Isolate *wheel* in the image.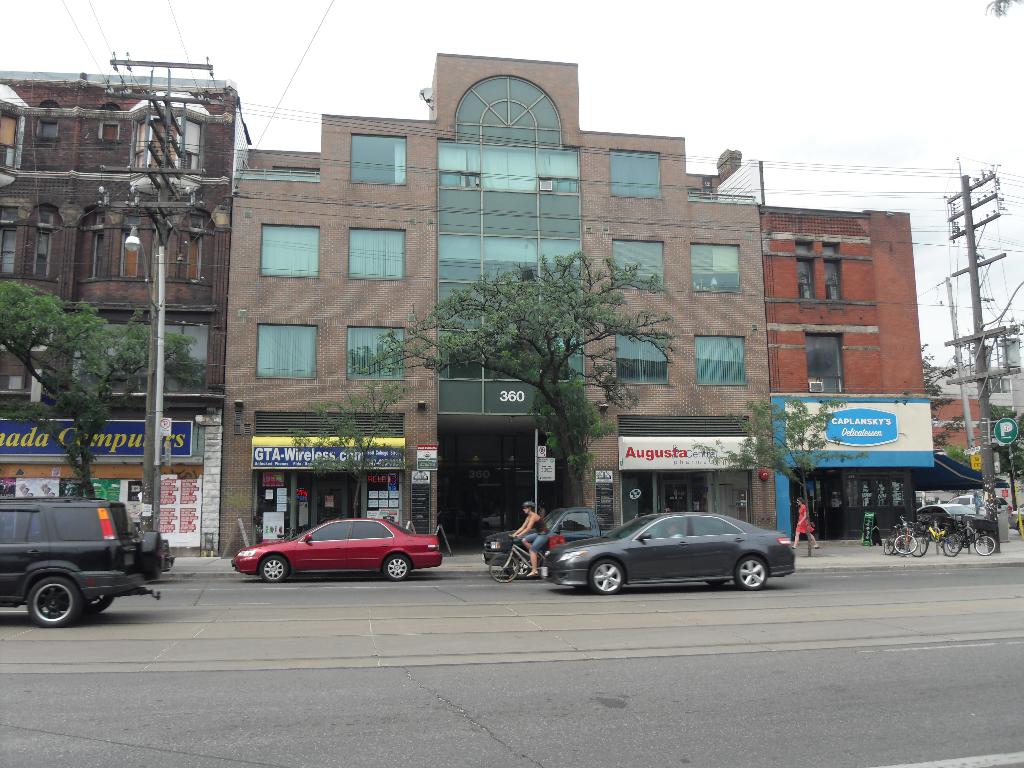
Isolated region: bbox(908, 534, 928, 557).
